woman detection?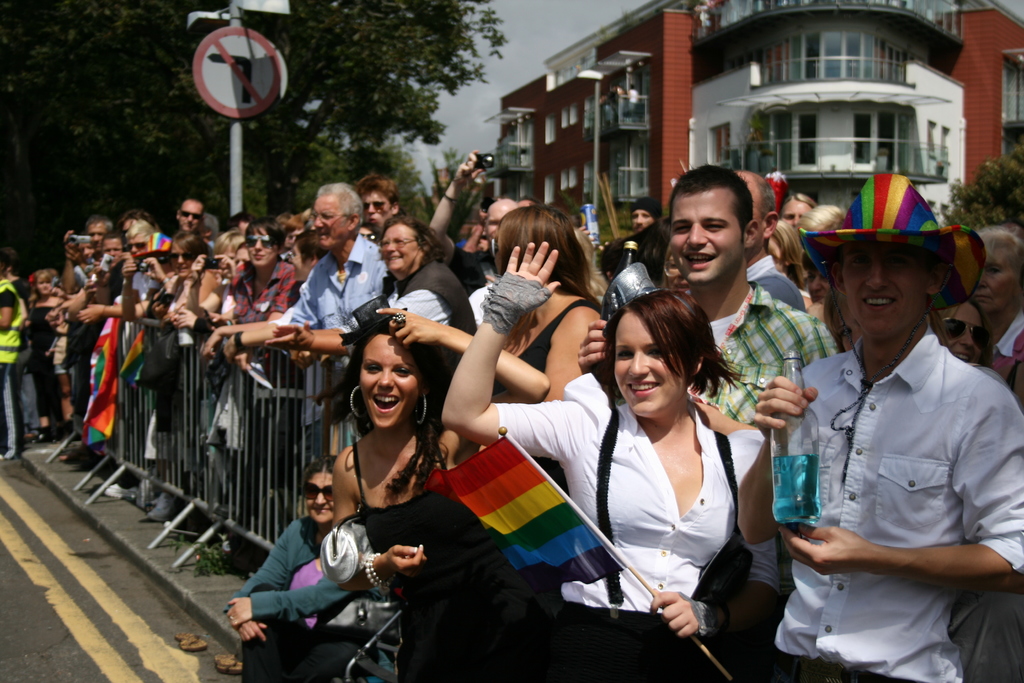
225 454 400 682
